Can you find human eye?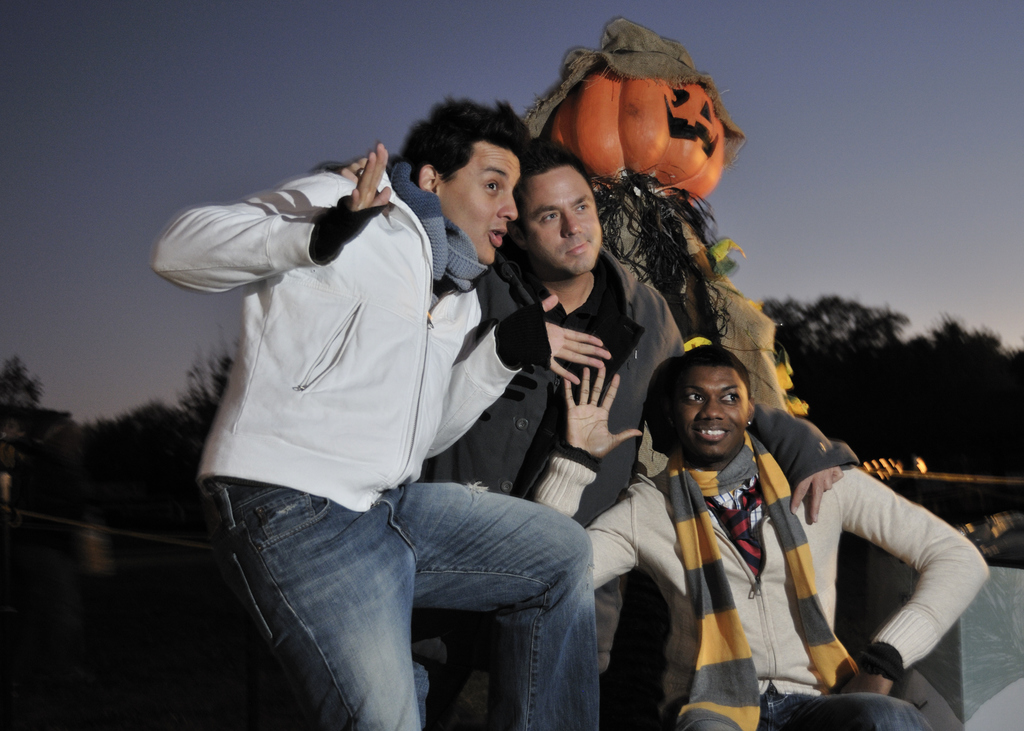
Yes, bounding box: 485/181/499/195.
